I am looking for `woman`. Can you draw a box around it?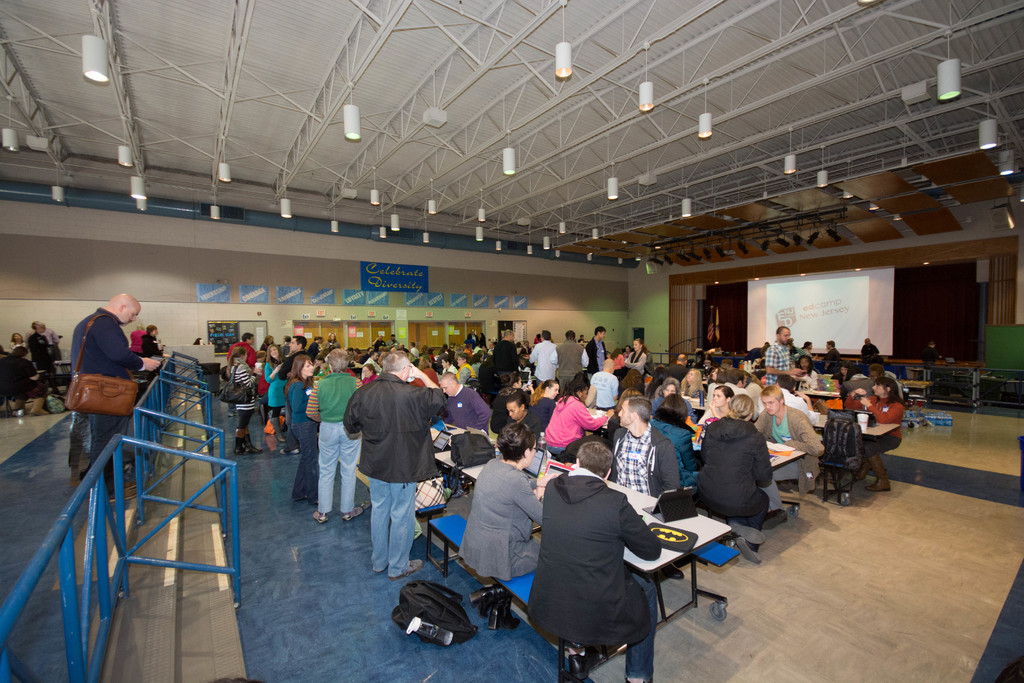
Sure, the bounding box is 459/418/545/579.
